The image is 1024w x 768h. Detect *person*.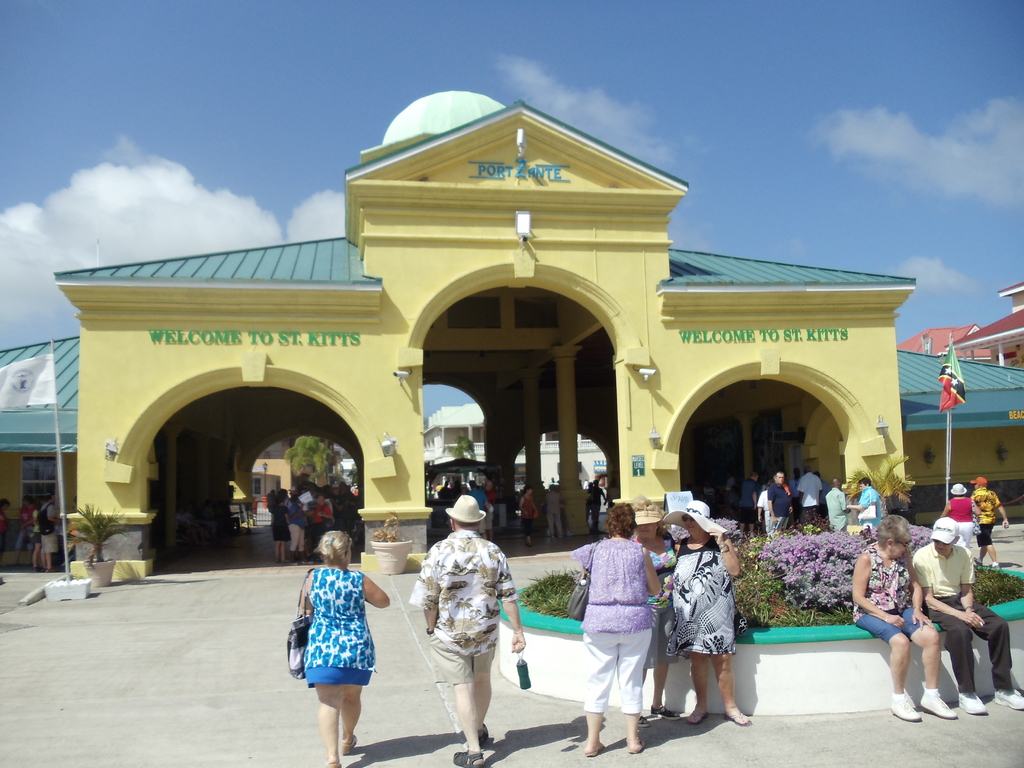
Detection: 963/474/1016/572.
